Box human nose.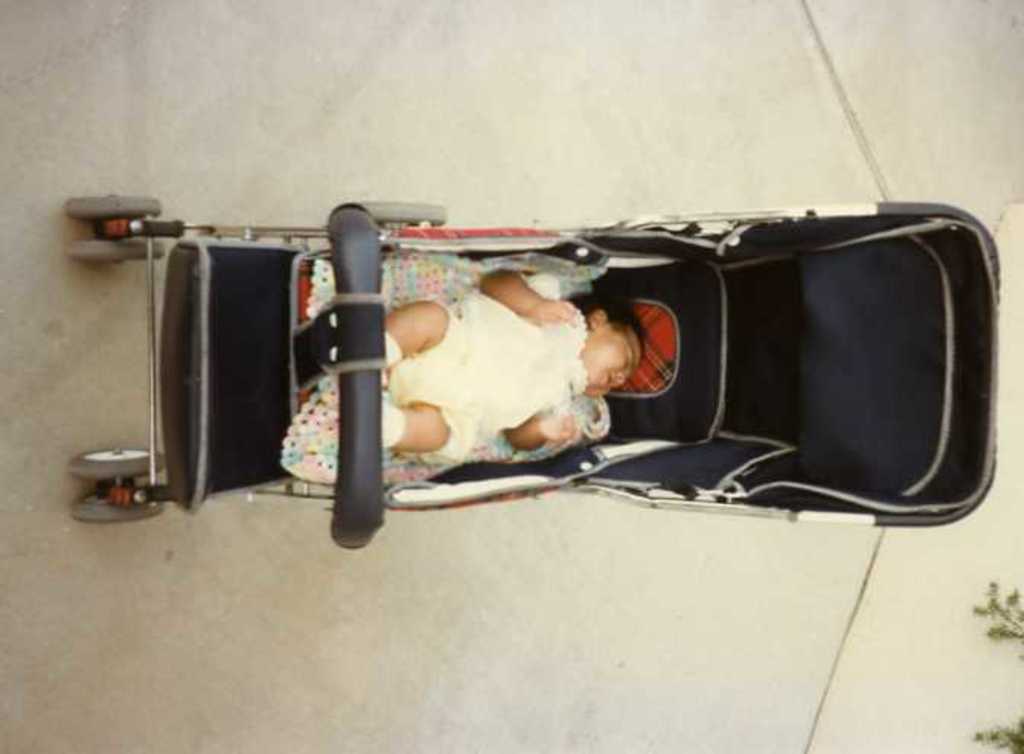
l=614, t=370, r=626, b=385.
